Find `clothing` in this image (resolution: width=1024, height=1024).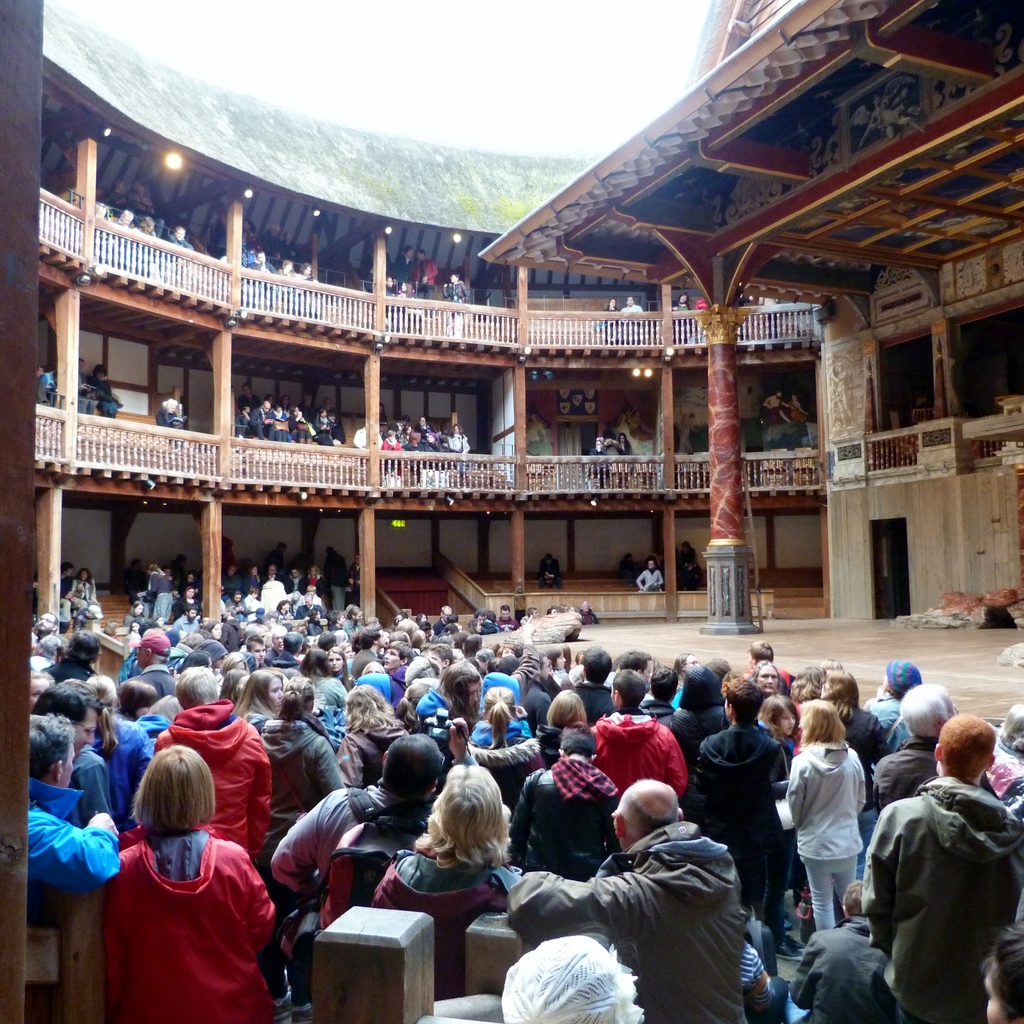
620, 301, 643, 312.
